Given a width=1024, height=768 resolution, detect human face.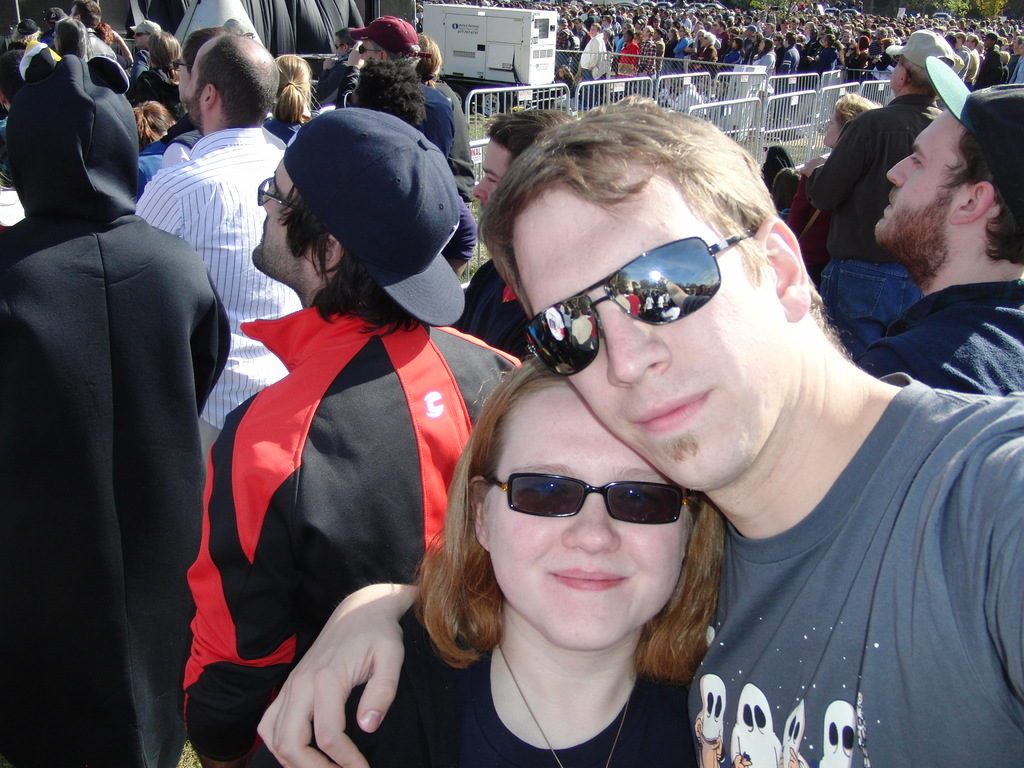
[x1=826, y1=109, x2=837, y2=145].
